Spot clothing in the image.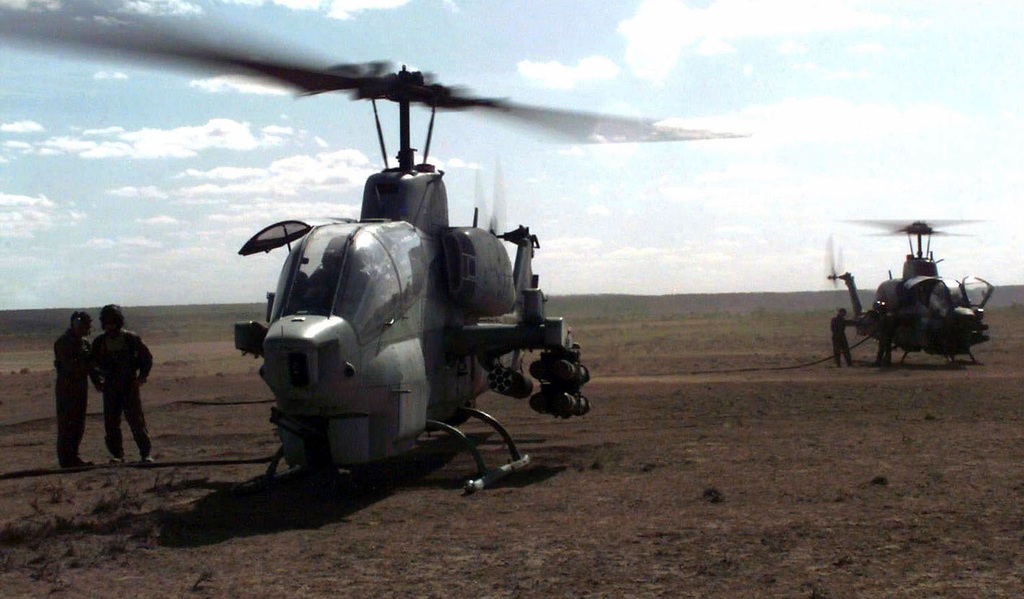
clothing found at (94, 323, 157, 451).
